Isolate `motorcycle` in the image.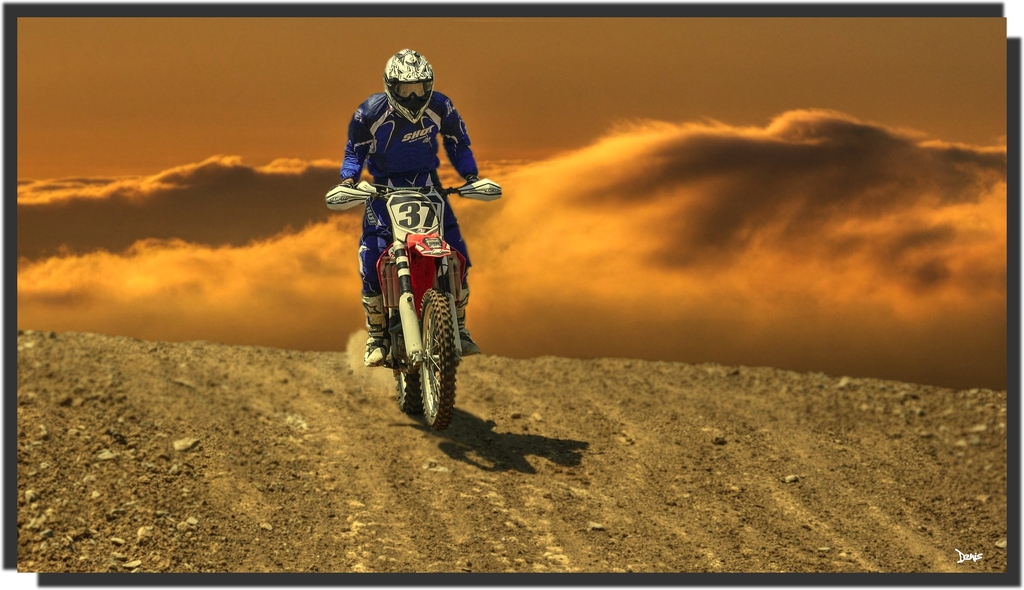
Isolated region: [336,165,489,429].
